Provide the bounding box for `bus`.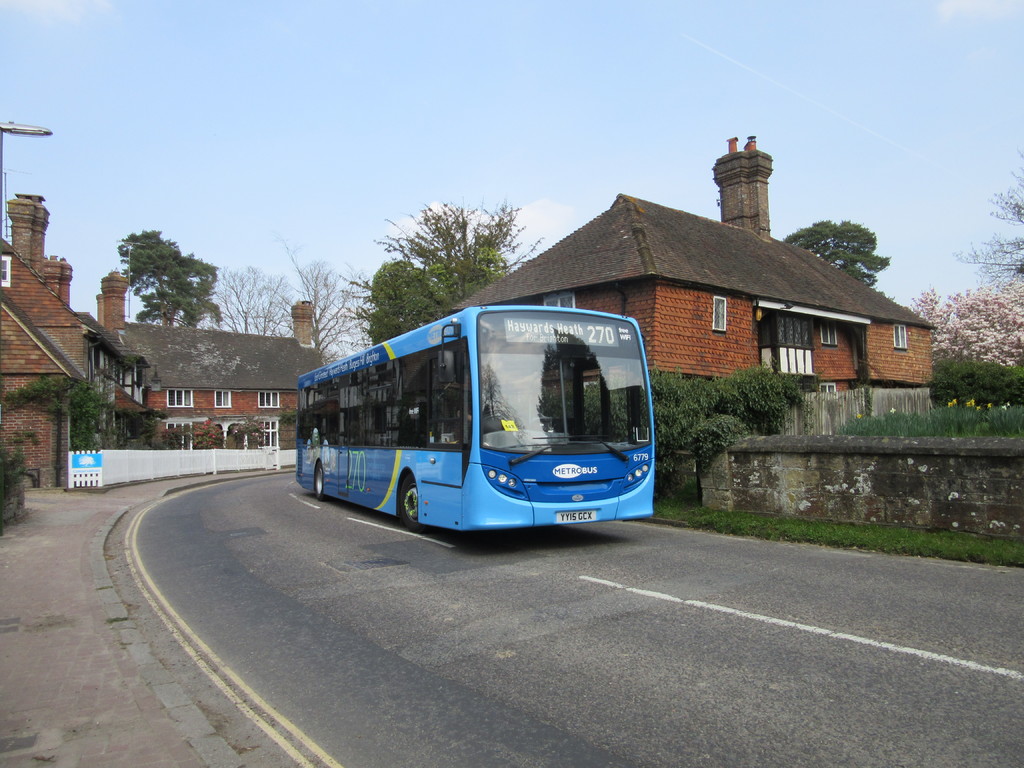
294:302:653:535.
